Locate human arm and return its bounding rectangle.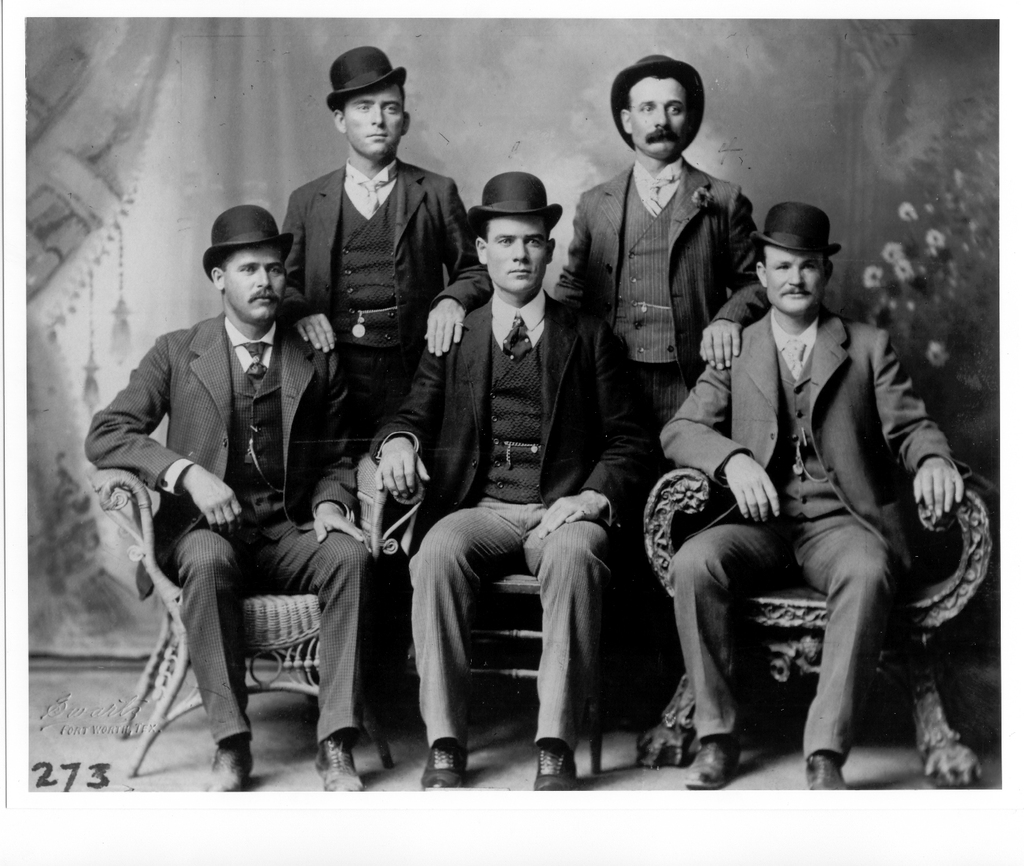
(x1=362, y1=308, x2=470, y2=508).
